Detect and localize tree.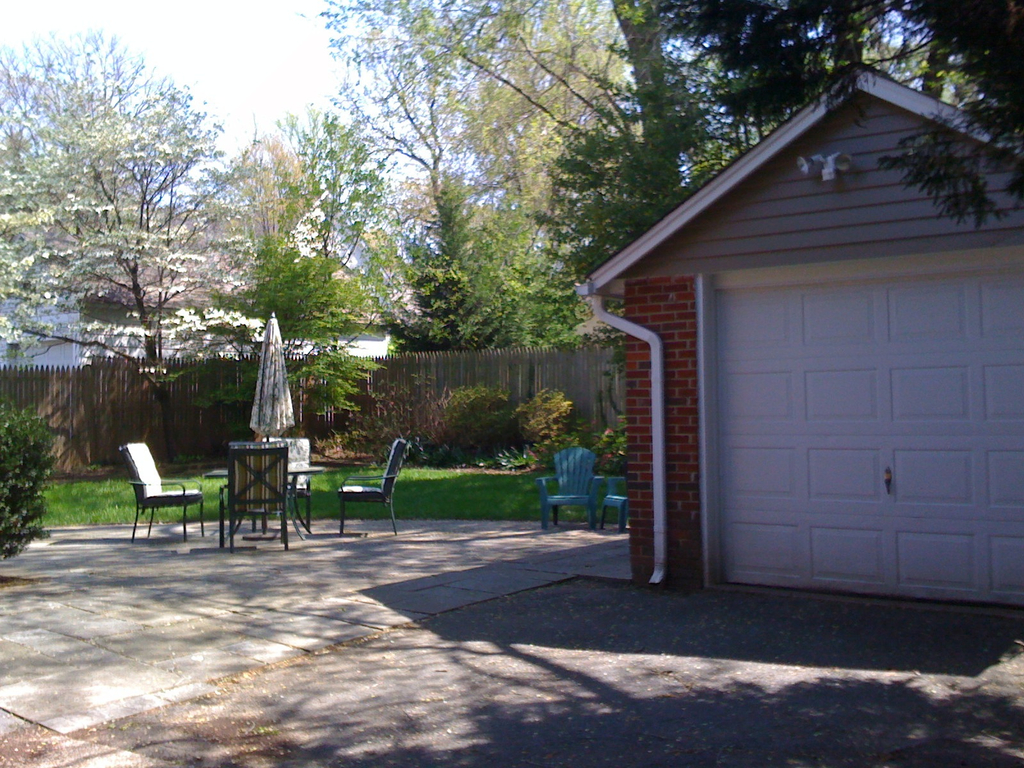
Localized at 31, 44, 234, 460.
